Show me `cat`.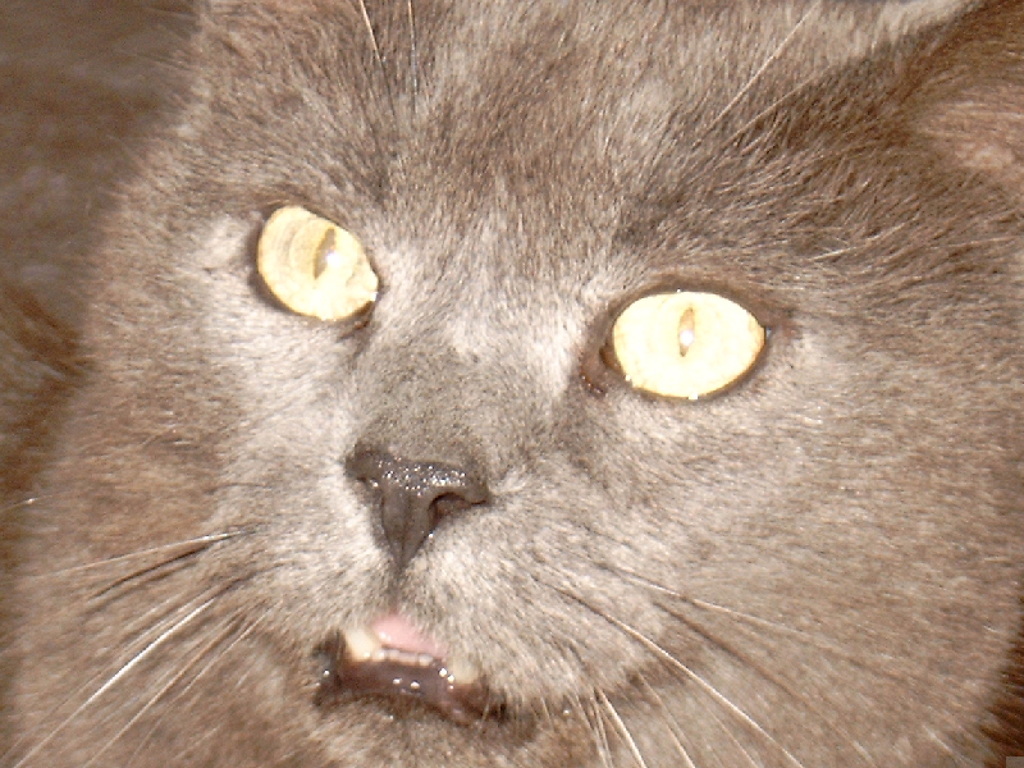
`cat` is here: bbox=(0, 0, 1023, 767).
